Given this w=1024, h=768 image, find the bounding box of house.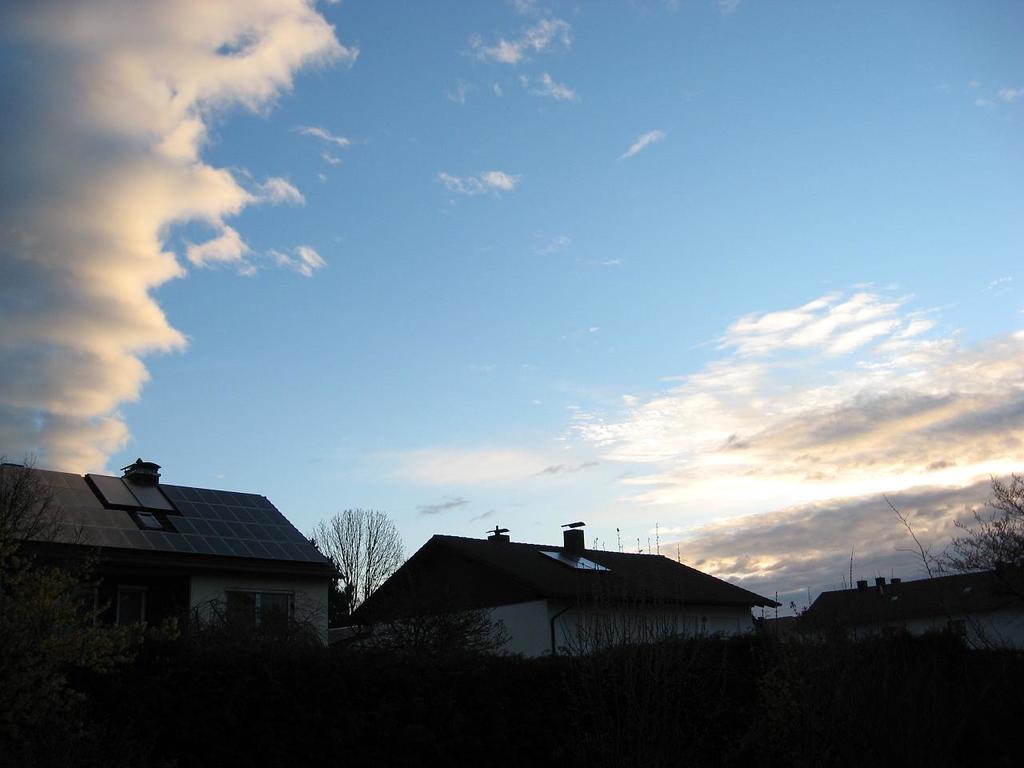
(24, 450, 336, 665).
